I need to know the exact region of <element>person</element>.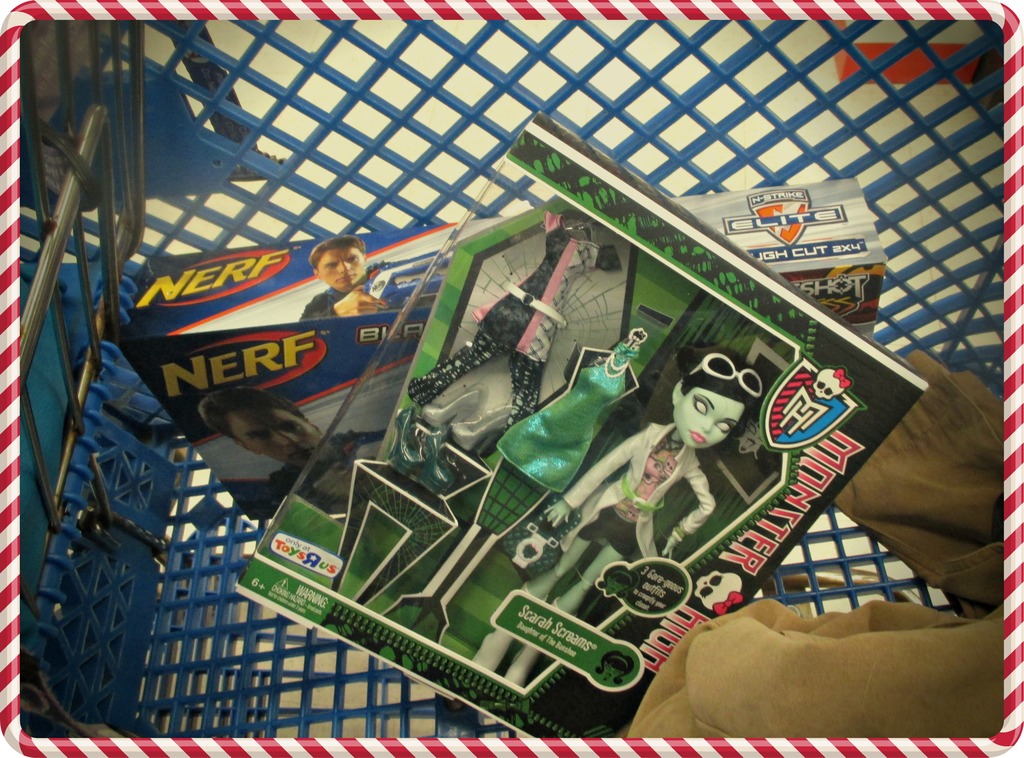
Region: [left=473, top=341, right=761, bottom=684].
